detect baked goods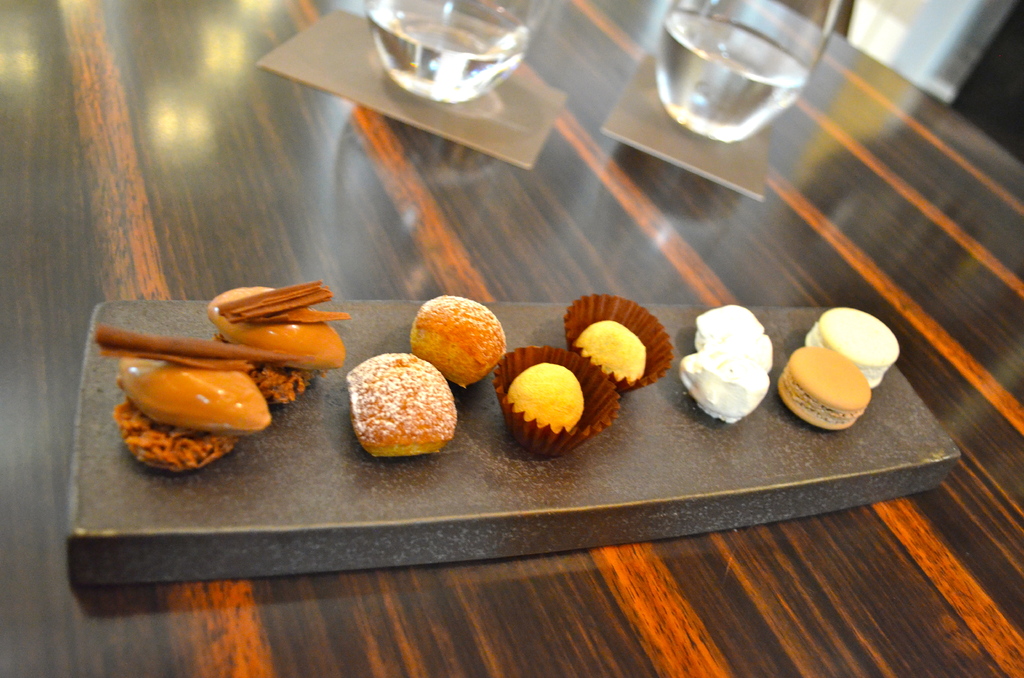
[left=332, top=348, right=453, bottom=461]
